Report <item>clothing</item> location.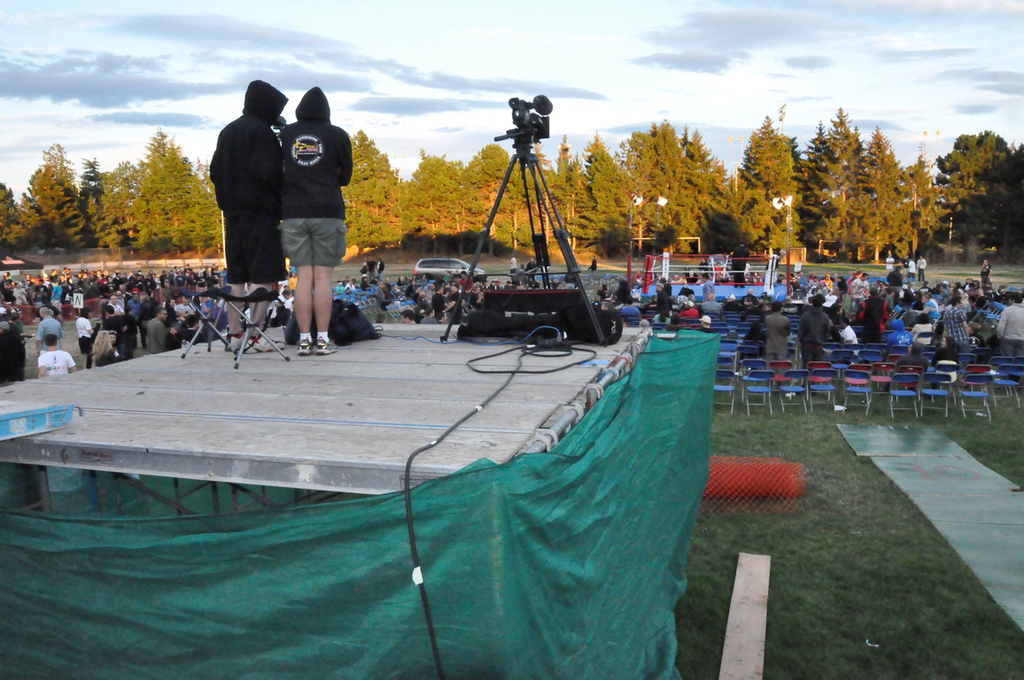
Report: rect(1, 320, 23, 376).
